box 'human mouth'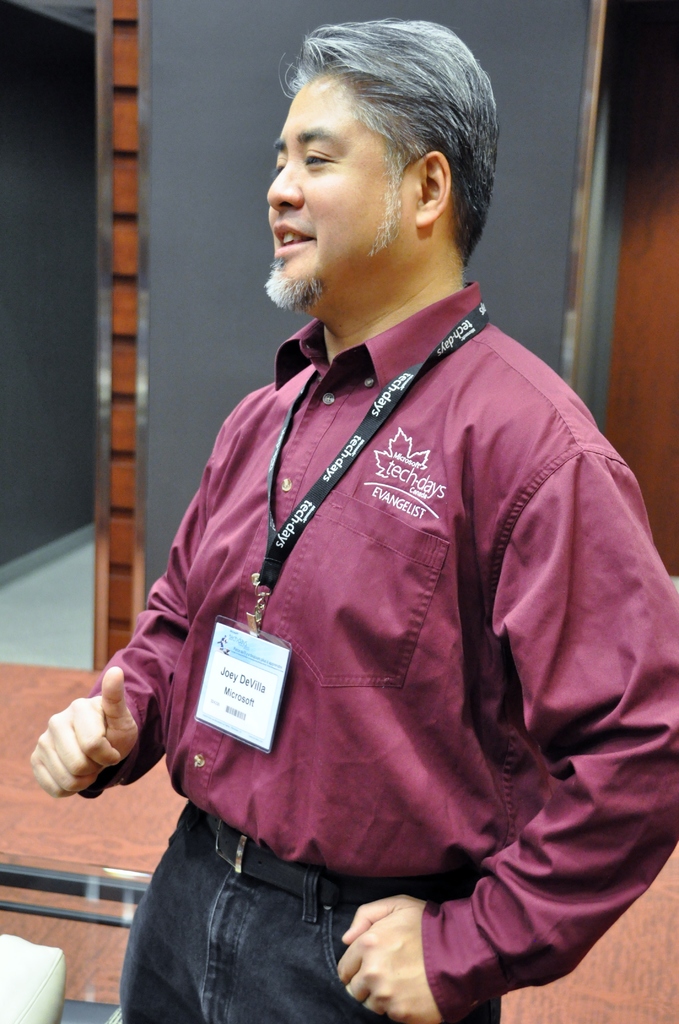
(270,222,319,257)
